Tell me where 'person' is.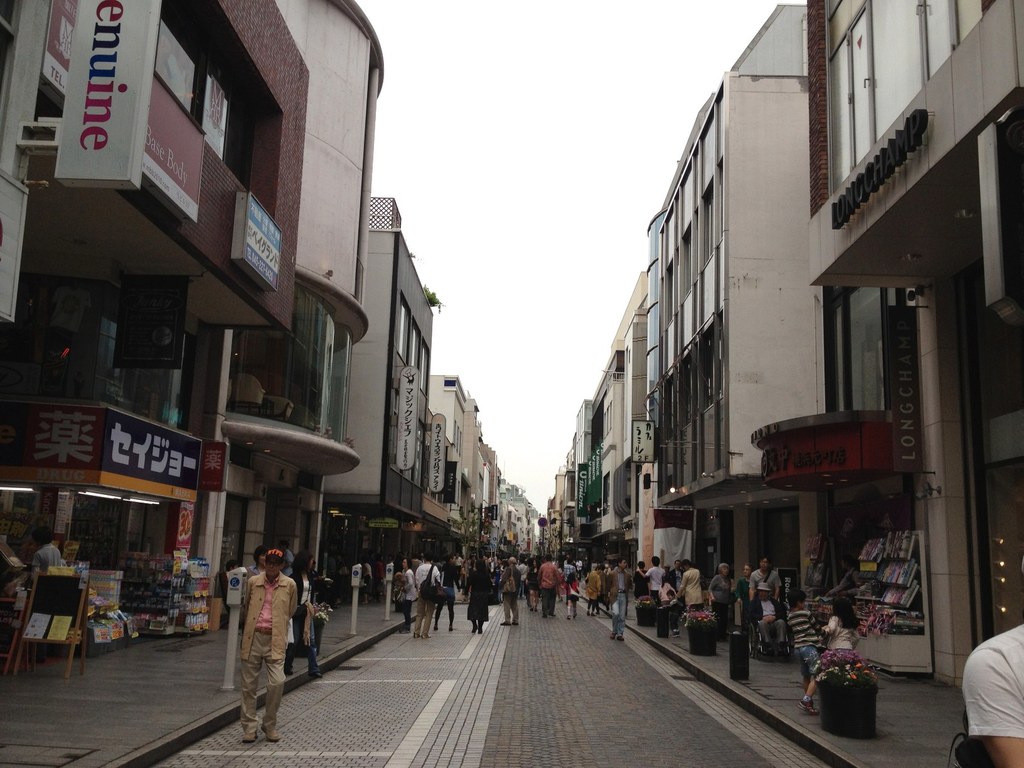
'person' is at 642,557,666,593.
